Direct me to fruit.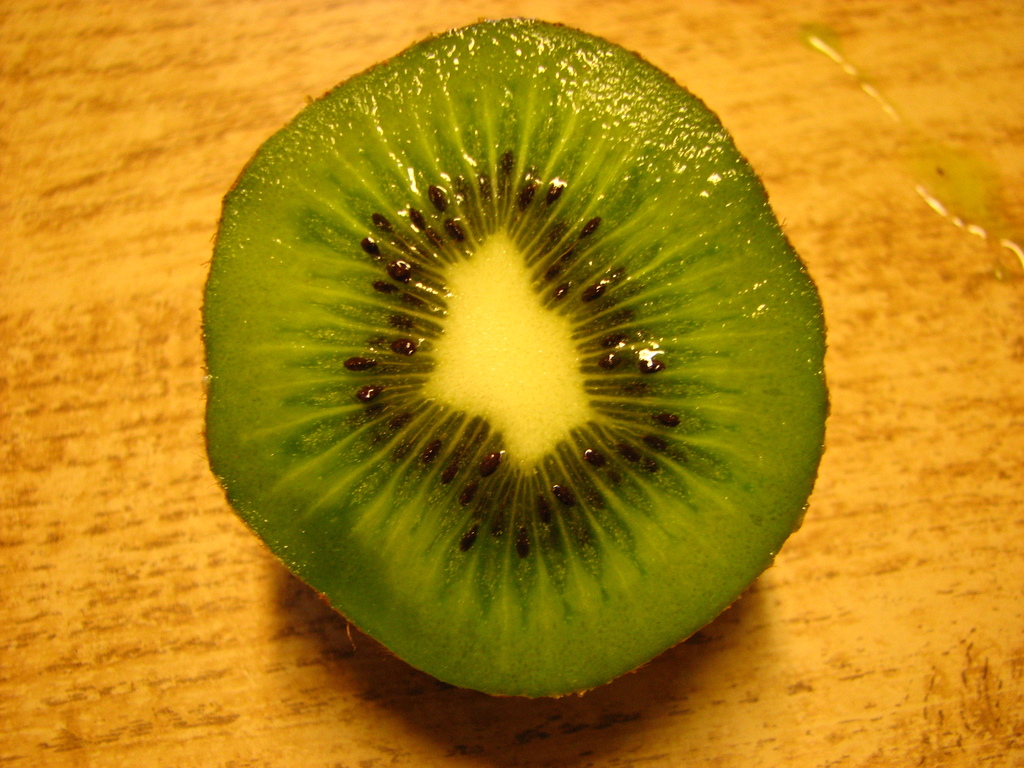
Direction: x1=210, y1=10, x2=834, y2=702.
